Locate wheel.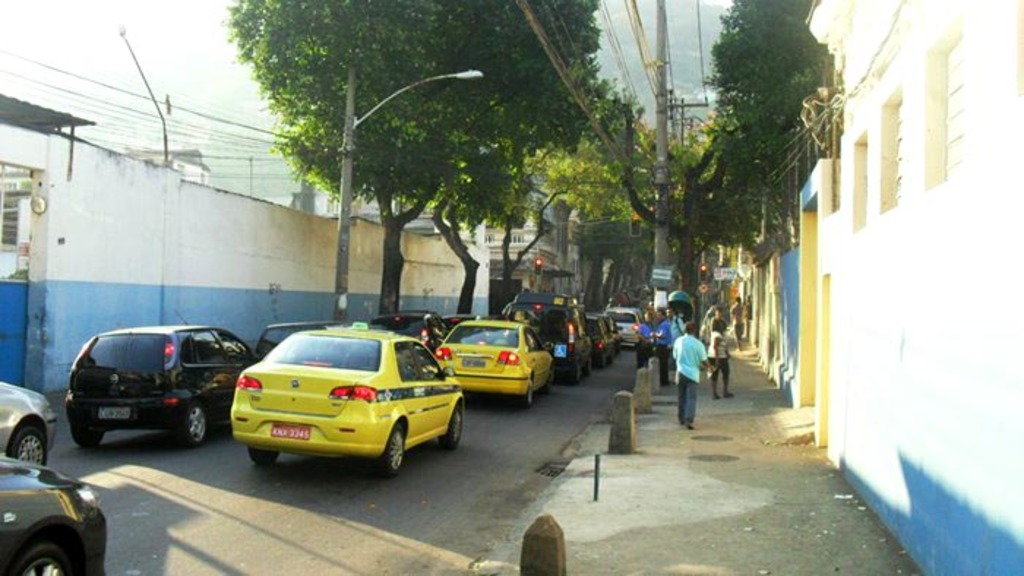
Bounding box: box=[6, 541, 69, 575].
